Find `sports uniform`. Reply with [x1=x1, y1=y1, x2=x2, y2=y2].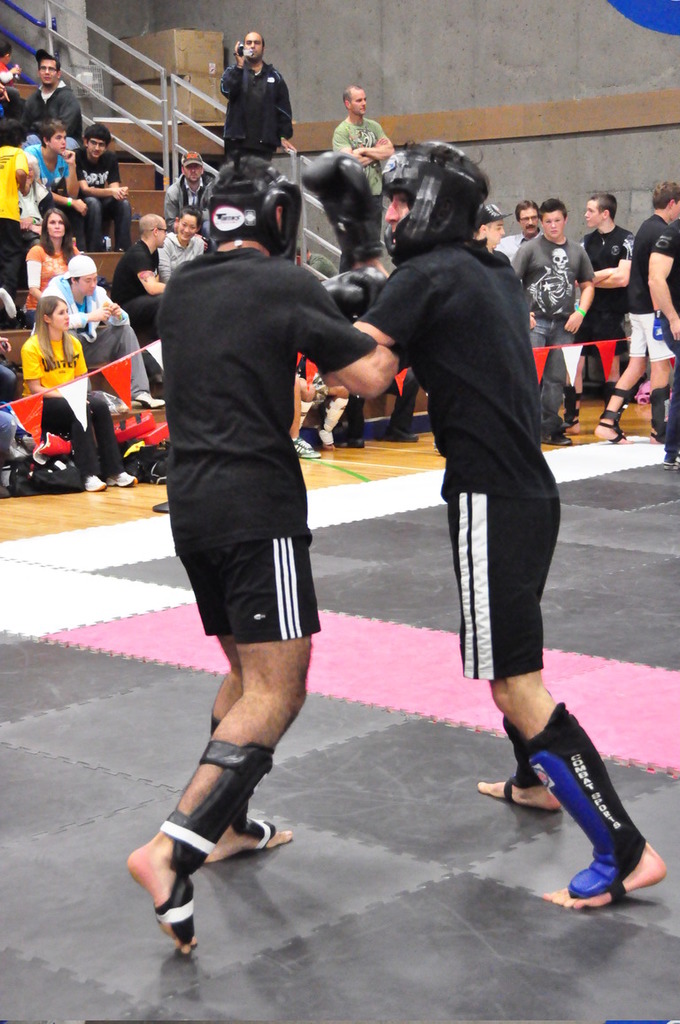
[x1=588, y1=229, x2=645, y2=328].
